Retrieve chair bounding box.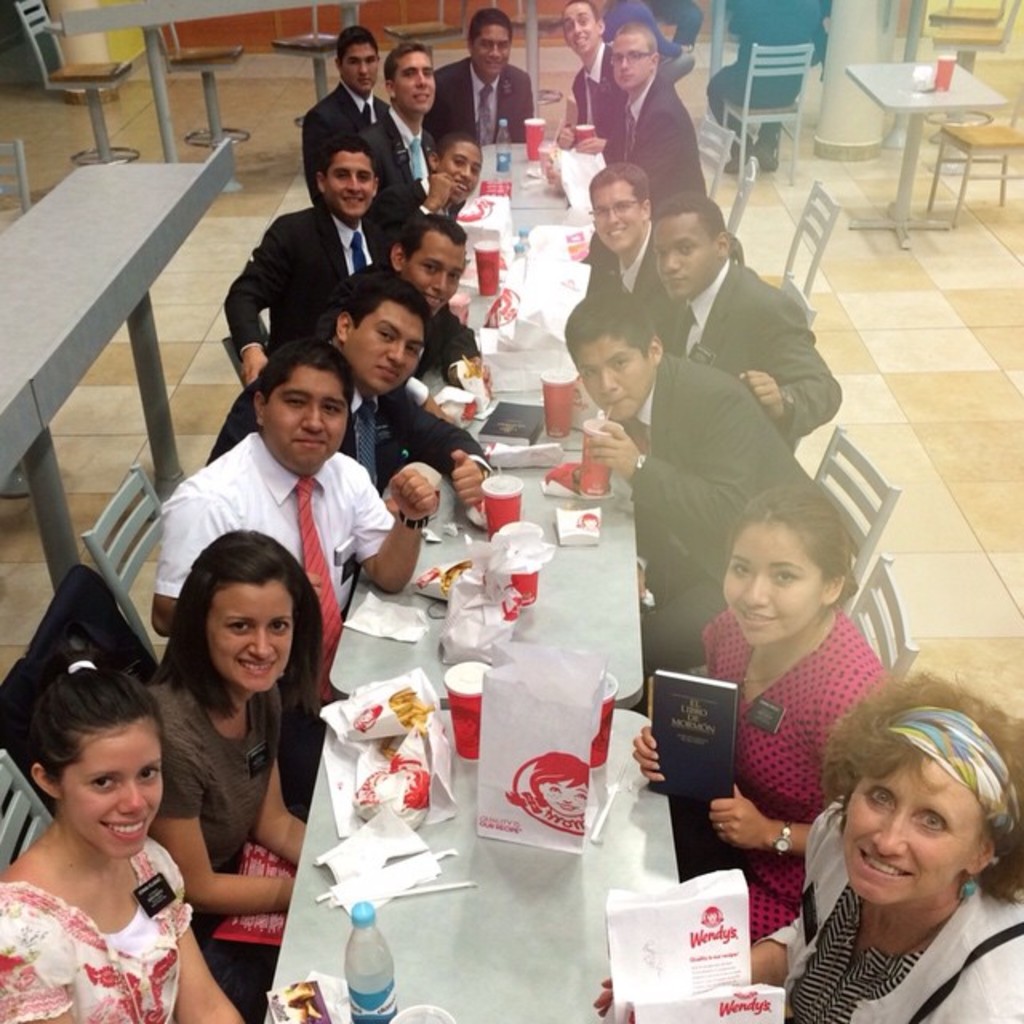
Bounding box: <region>82, 462, 174, 666</region>.
